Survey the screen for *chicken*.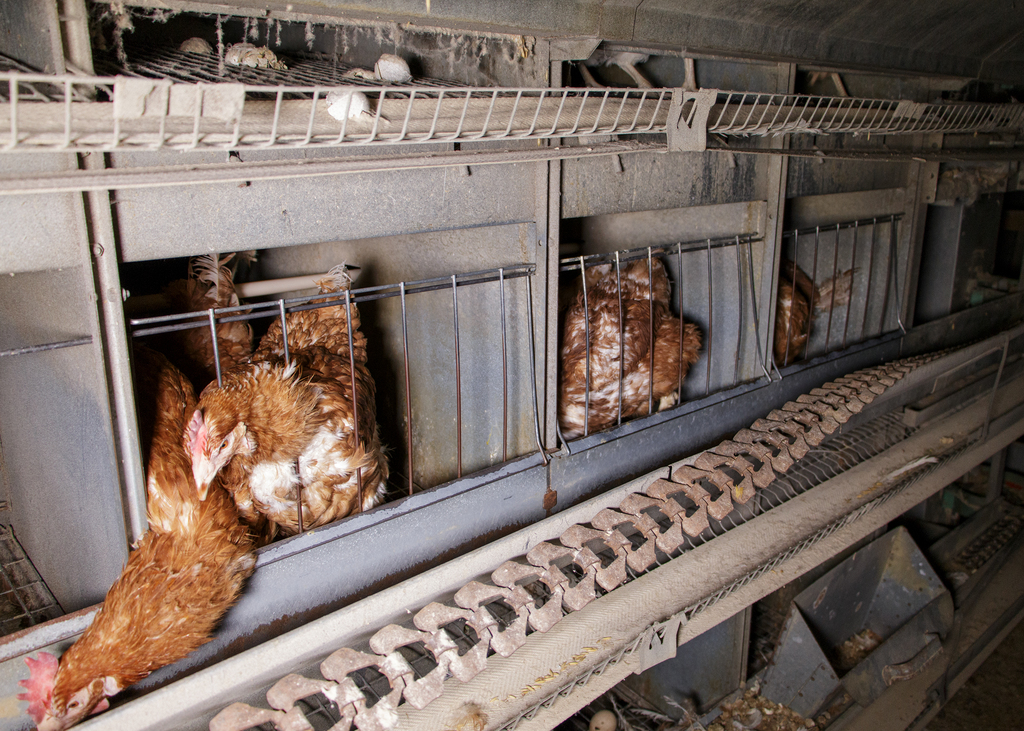
Survey found: pyautogui.locateOnScreen(18, 351, 262, 730).
